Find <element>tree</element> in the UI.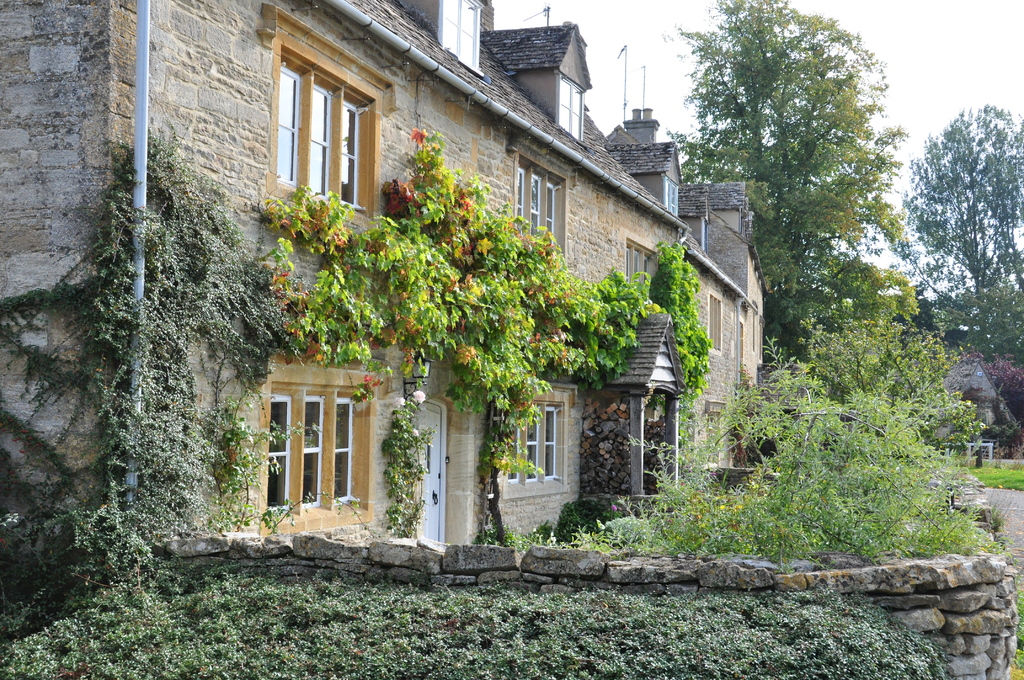
UI element at {"left": 891, "top": 99, "right": 1023, "bottom": 372}.
